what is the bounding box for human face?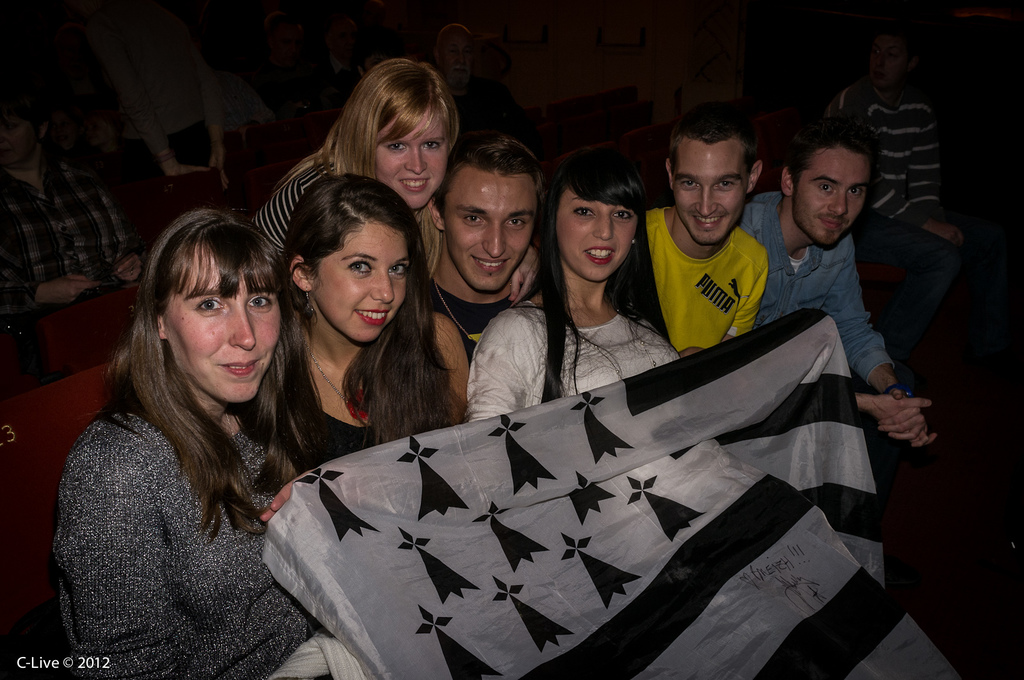
317, 220, 407, 344.
